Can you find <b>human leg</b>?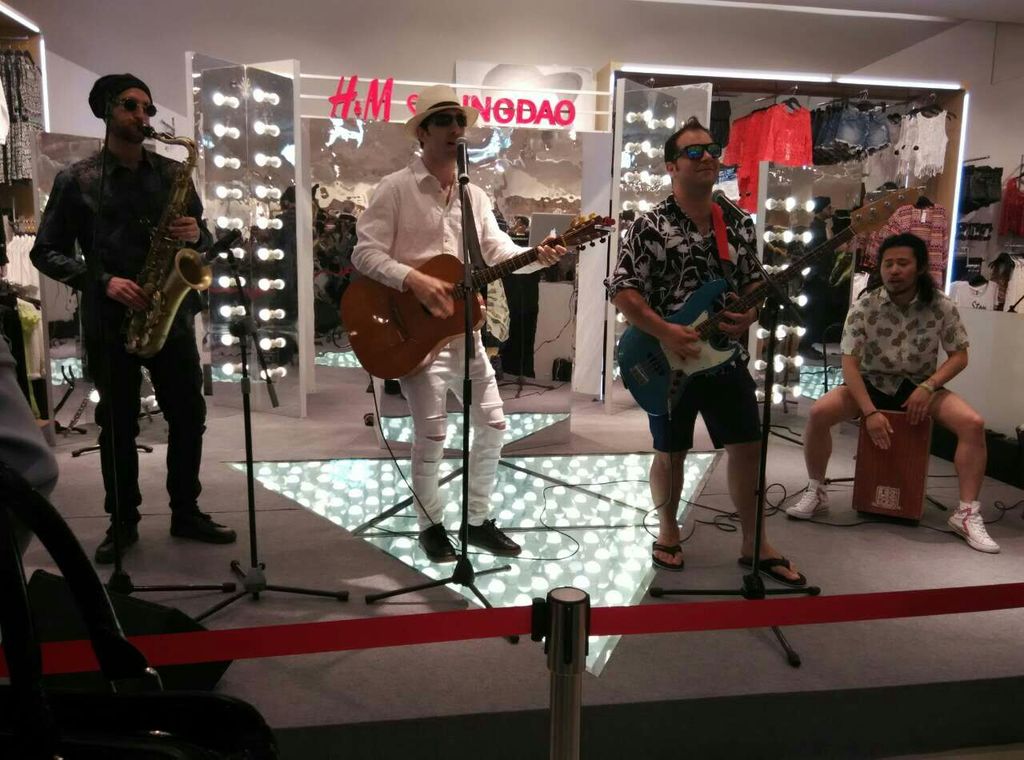
Yes, bounding box: select_region(782, 386, 870, 522).
